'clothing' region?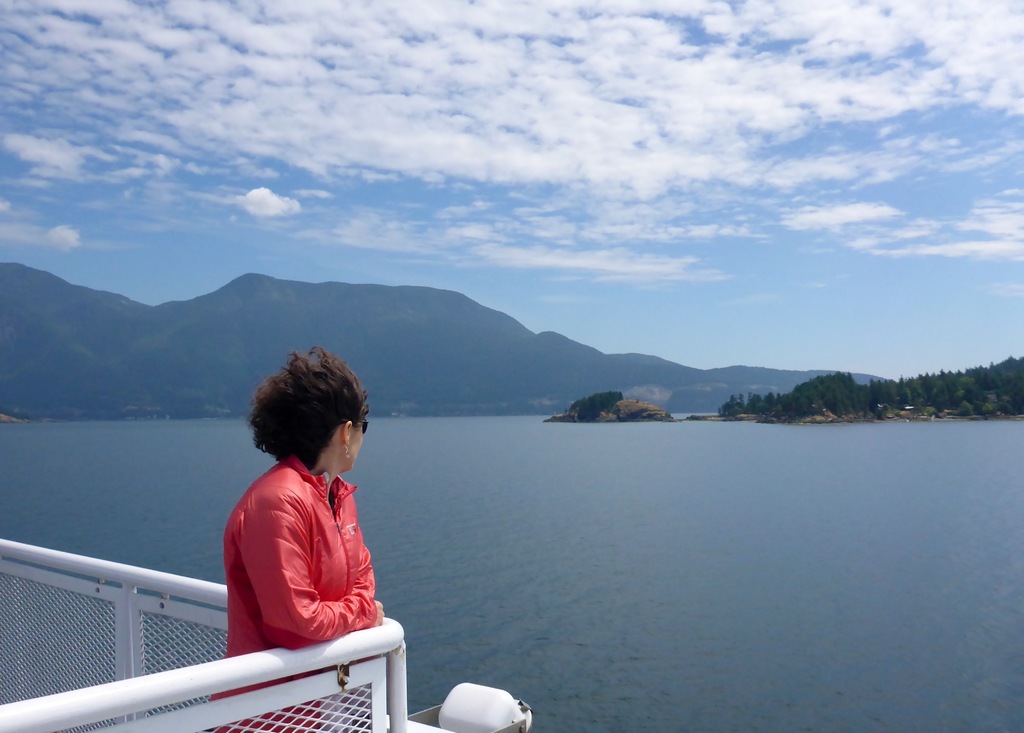
<box>195,401,401,664</box>
